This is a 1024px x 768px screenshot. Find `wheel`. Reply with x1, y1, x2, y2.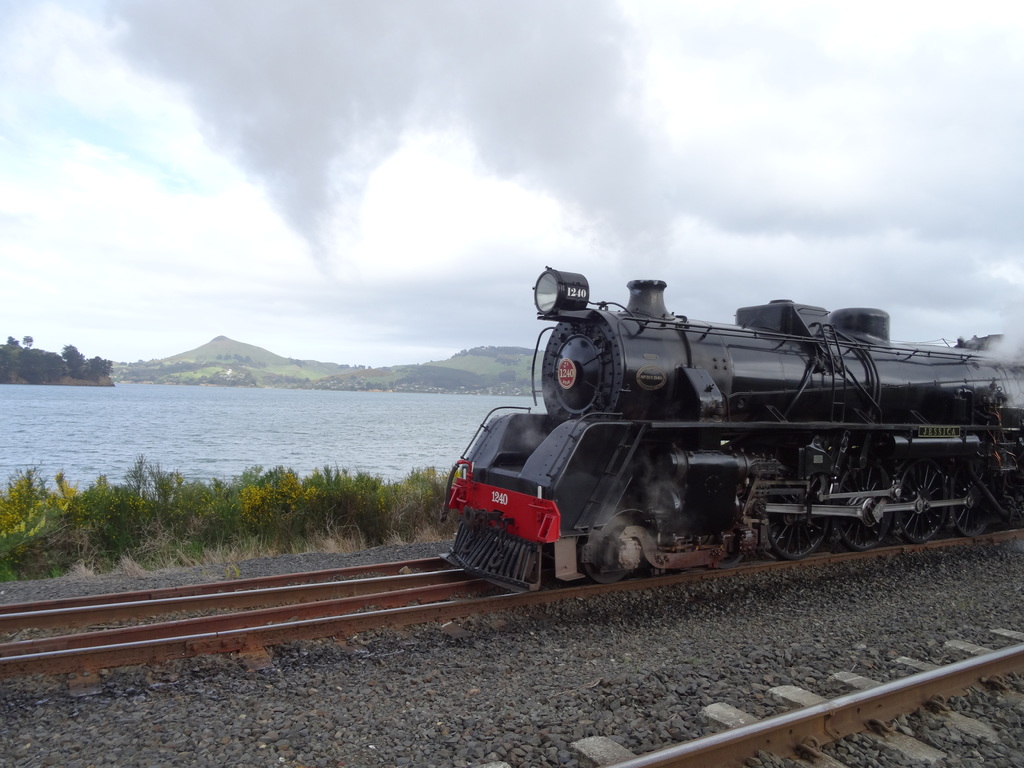
948, 460, 992, 538.
